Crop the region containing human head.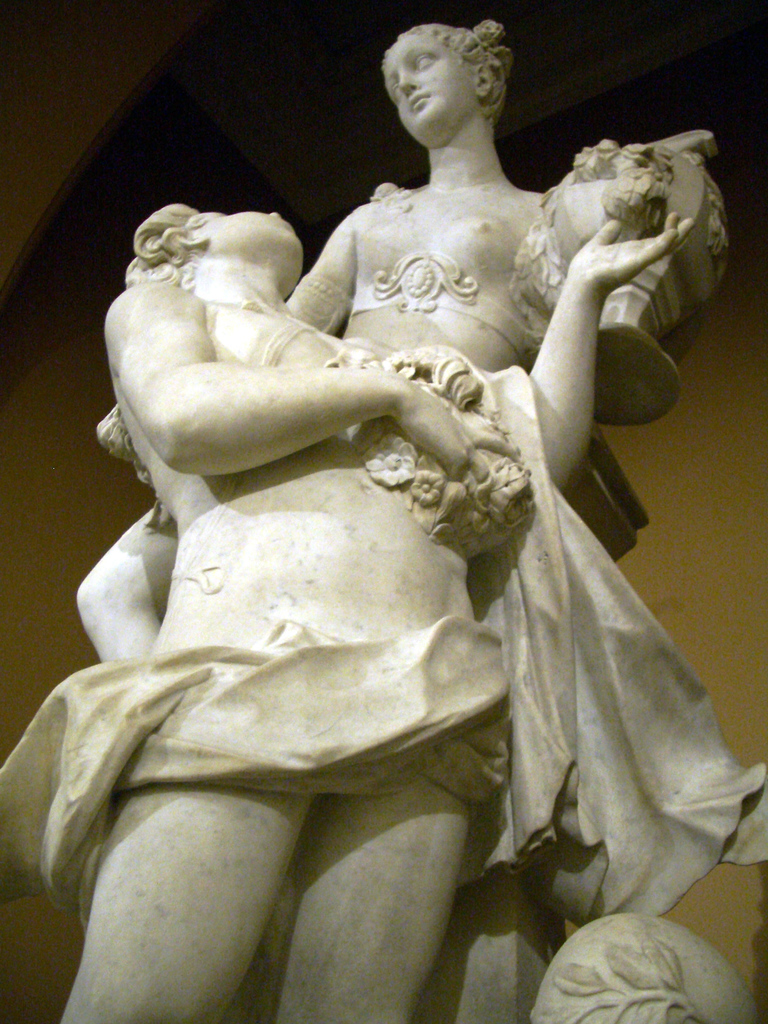
Crop region: Rect(382, 8, 533, 147).
